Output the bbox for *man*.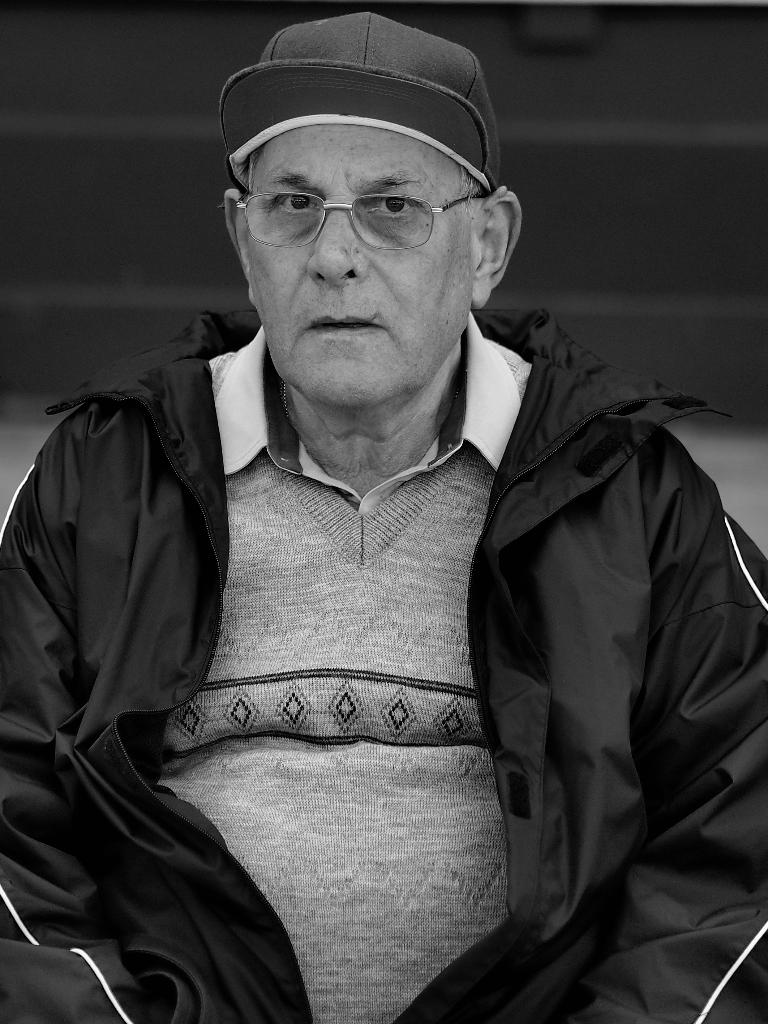
detection(0, 14, 767, 1021).
